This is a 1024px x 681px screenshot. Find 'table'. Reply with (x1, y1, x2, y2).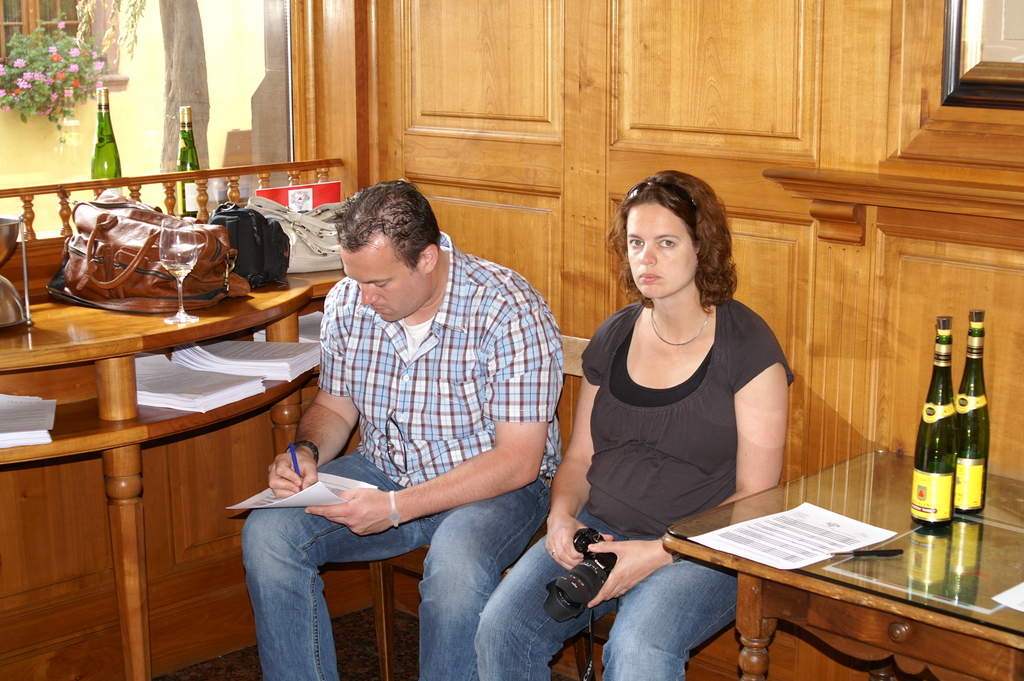
(659, 450, 1023, 680).
